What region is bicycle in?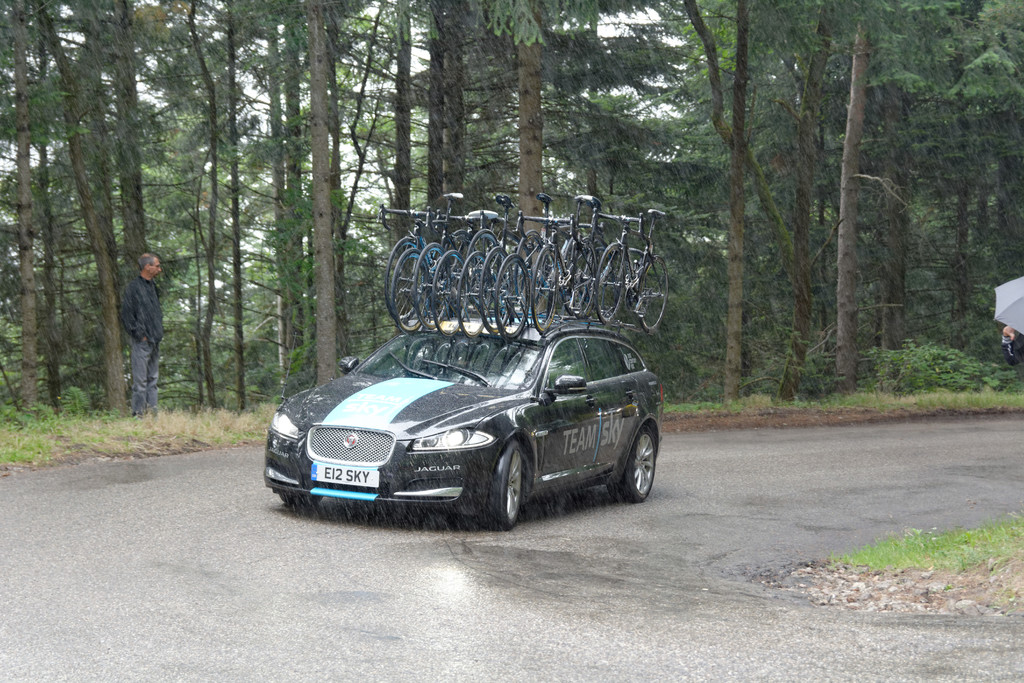
(left=541, top=183, right=622, bottom=327).
